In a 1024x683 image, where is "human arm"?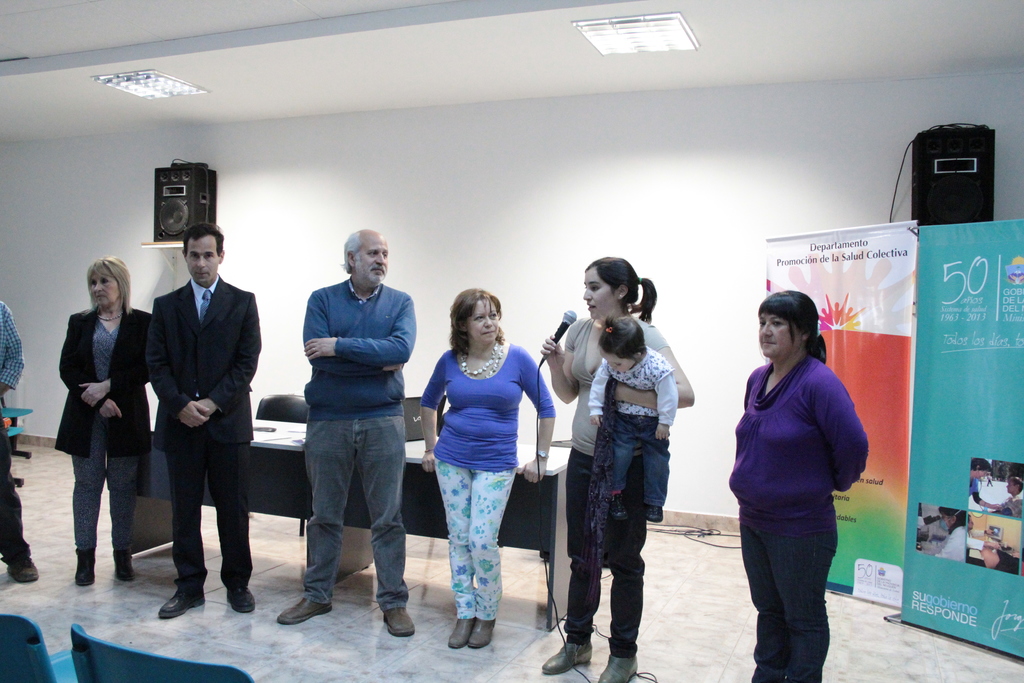
x1=420, y1=361, x2=445, y2=472.
